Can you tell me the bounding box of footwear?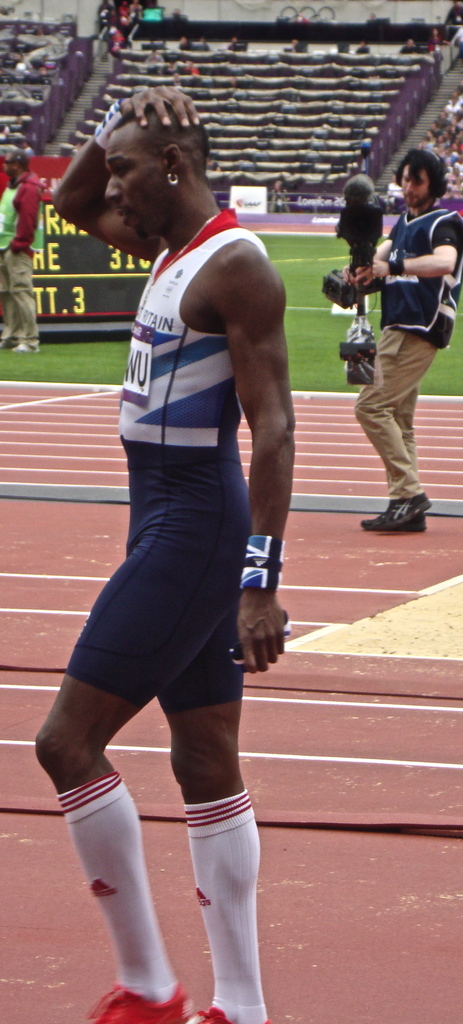
[70,980,195,1023].
